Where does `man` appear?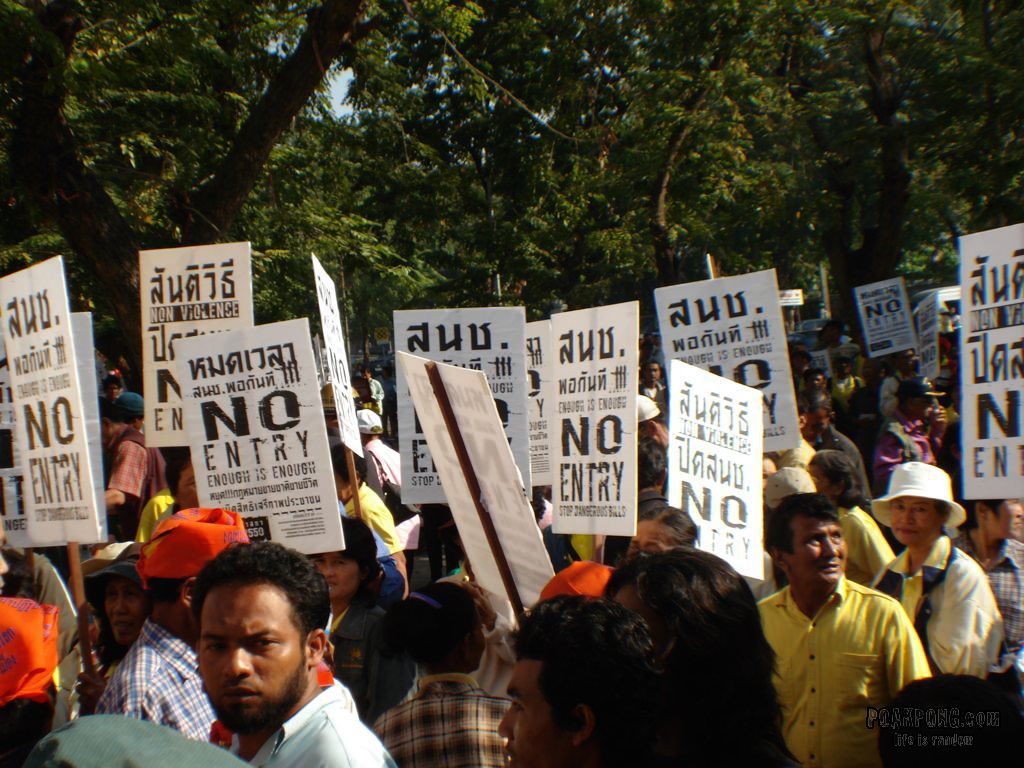
Appears at box=[863, 459, 1007, 681].
